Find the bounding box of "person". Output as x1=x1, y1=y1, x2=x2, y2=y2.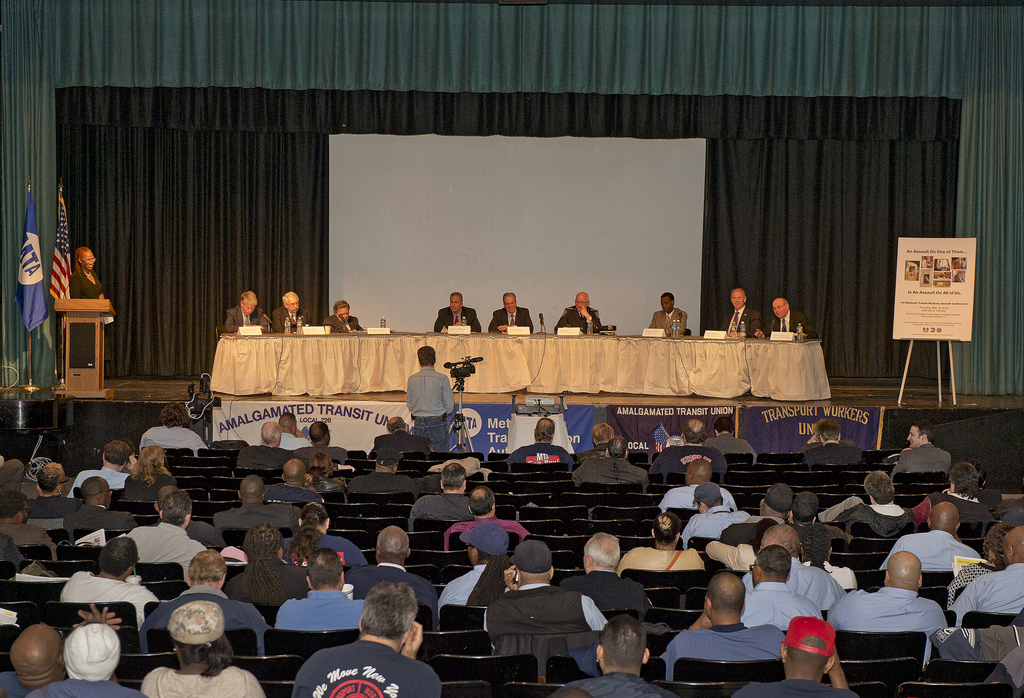
x1=747, y1=525, x2=851, y2=608.
